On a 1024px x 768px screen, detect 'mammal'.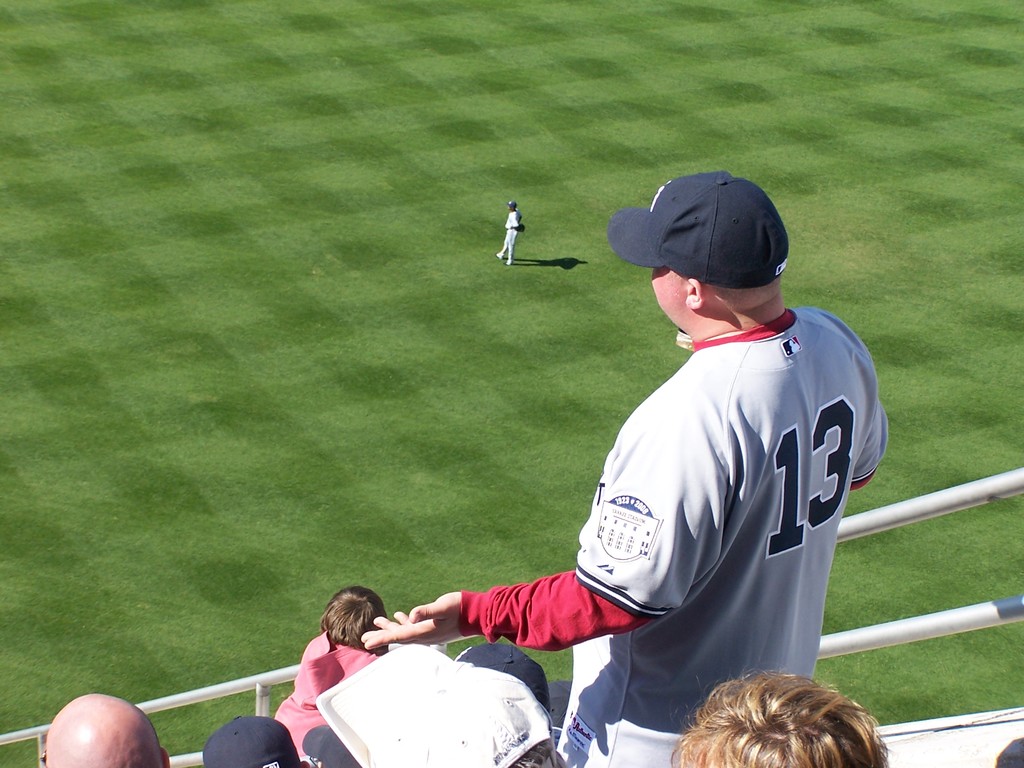
region(994, 733, 1023, 767).
